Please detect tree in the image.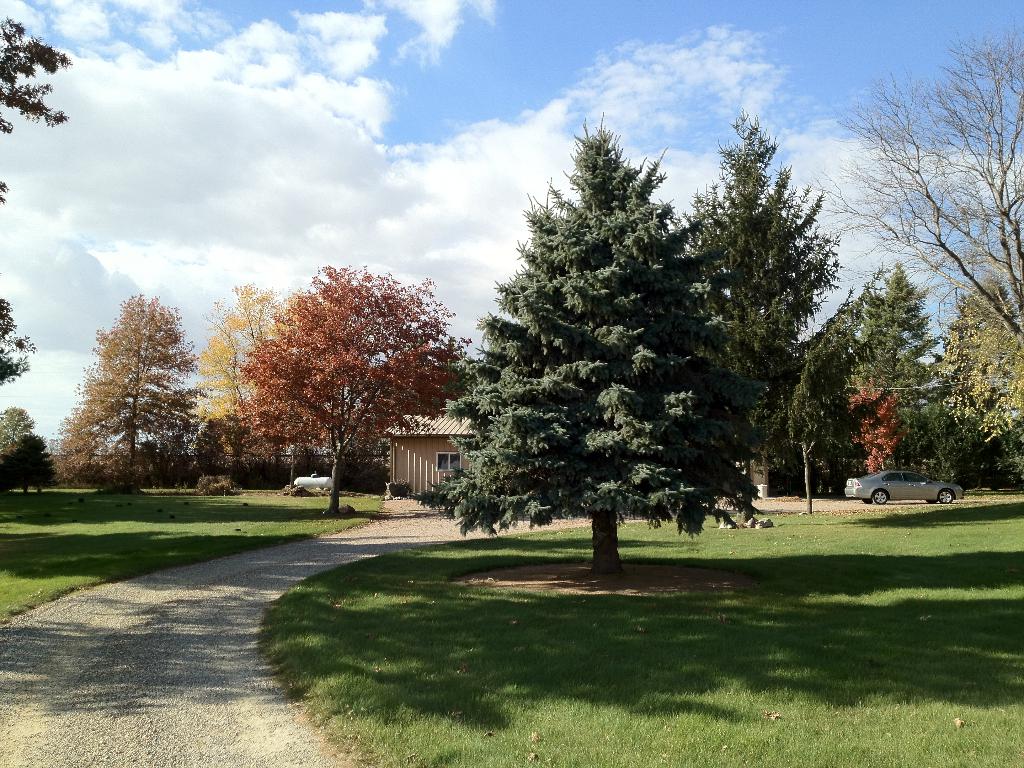
locate(221, 269, 486, 506).
